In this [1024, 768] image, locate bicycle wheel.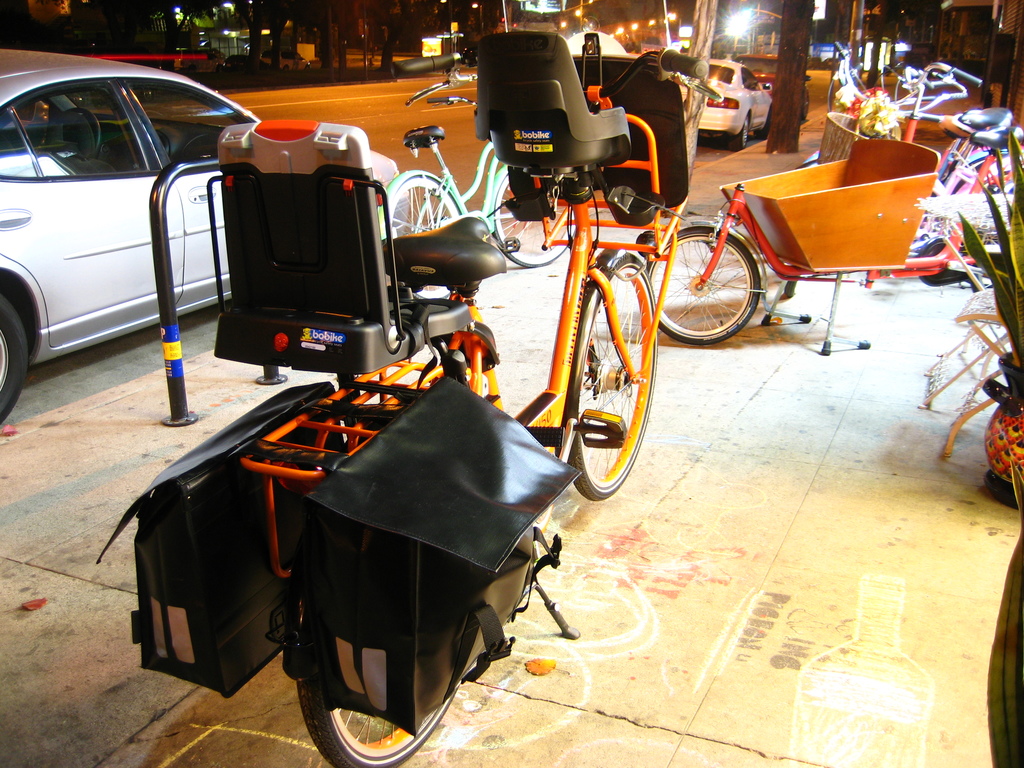
Bounding box: select_region(488, 172, 578, 268).
